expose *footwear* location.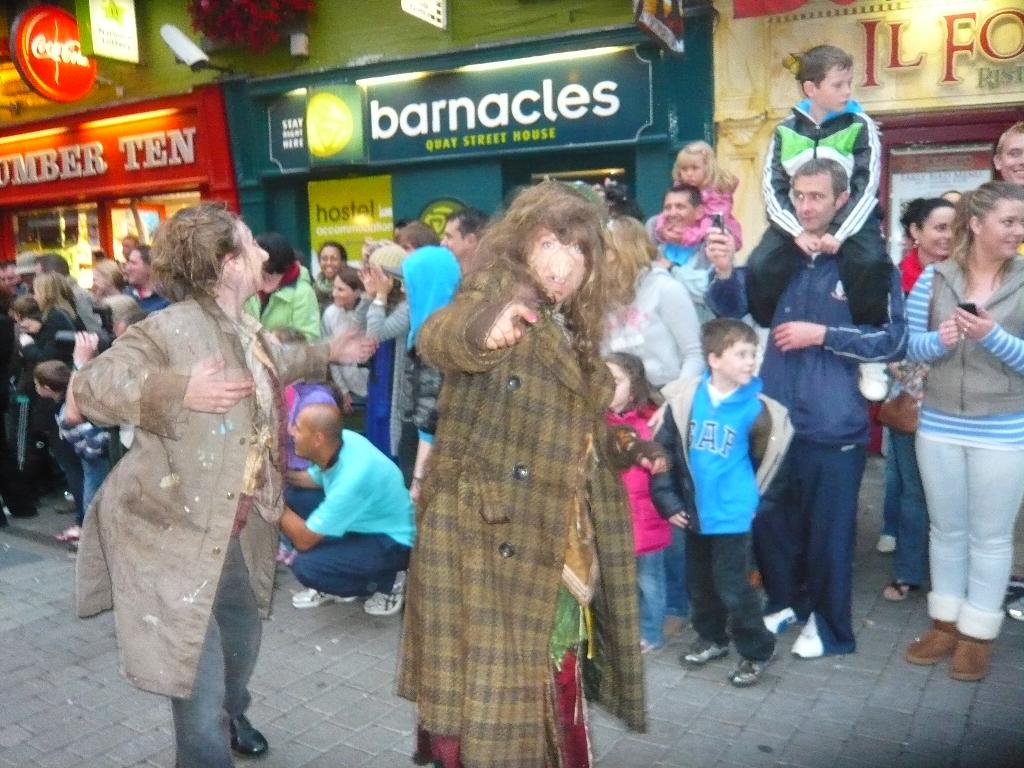
Exposed at 232,712,269,756.
